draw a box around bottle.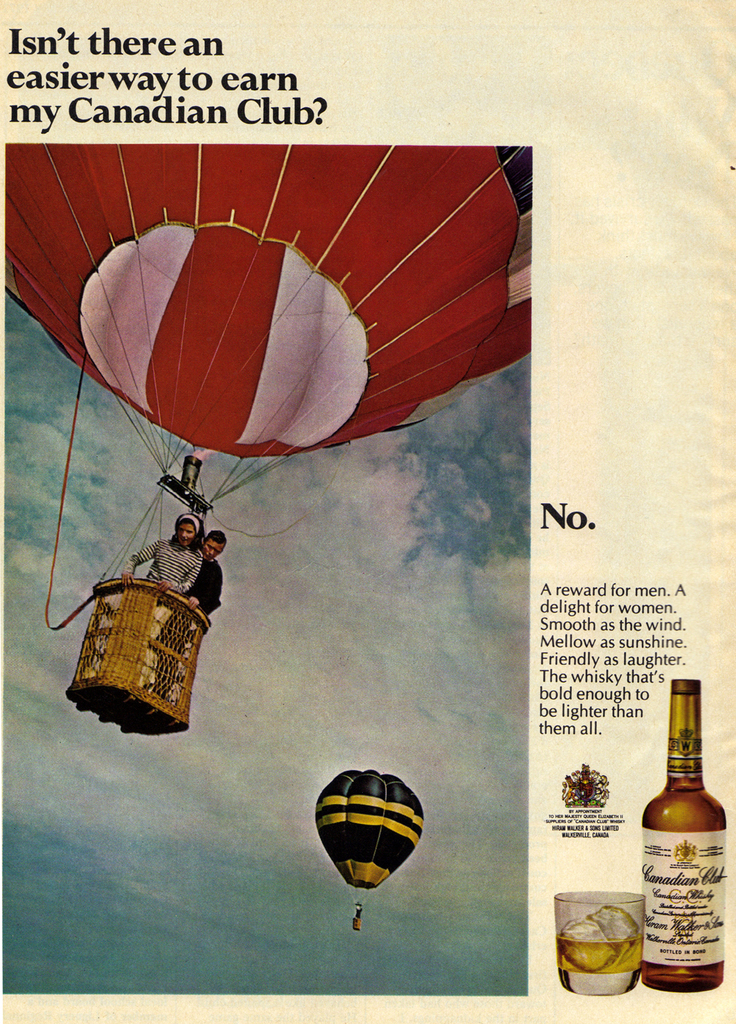
Rect(639, 675, 726, 992).
